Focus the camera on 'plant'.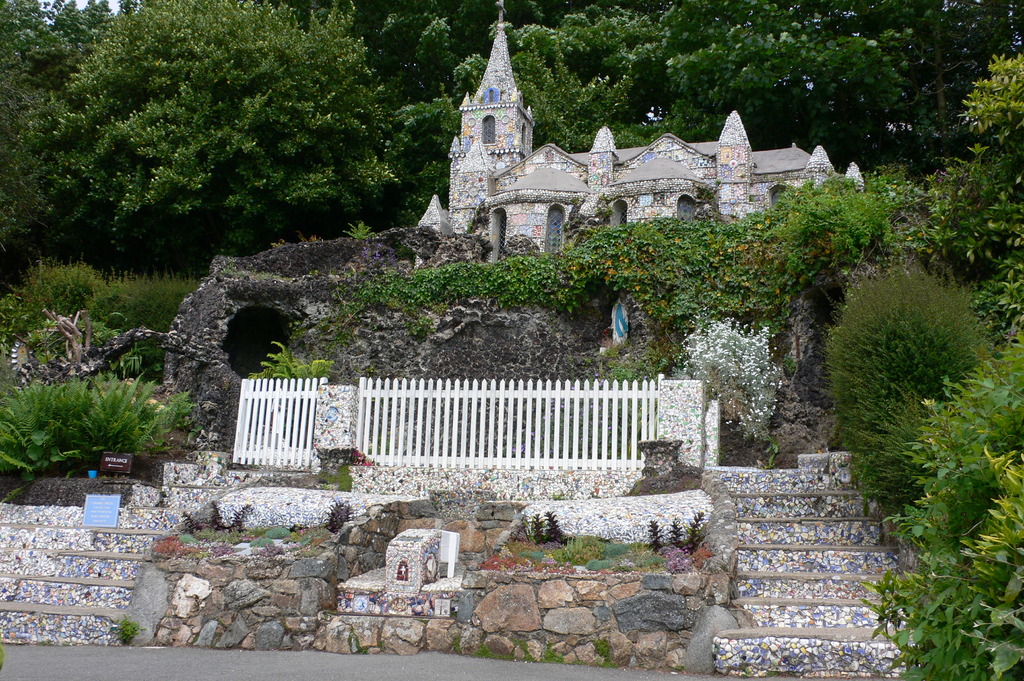
Focus region: 536 511 548 543.
